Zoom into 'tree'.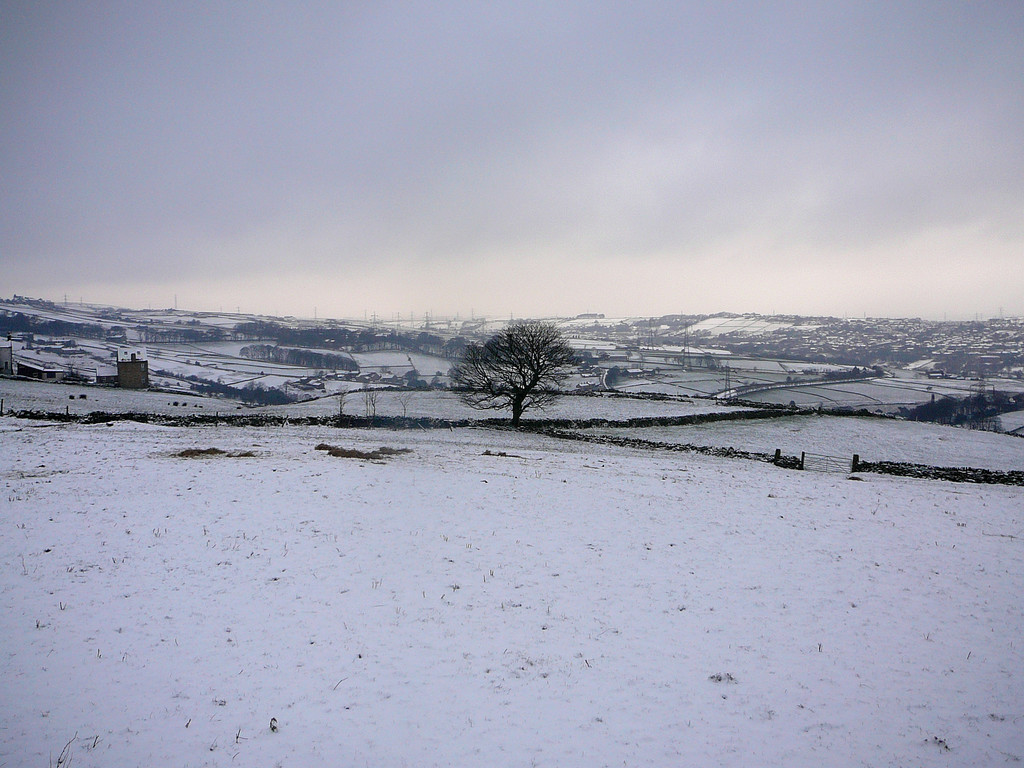
Zoom target: 445:305:573:432.
